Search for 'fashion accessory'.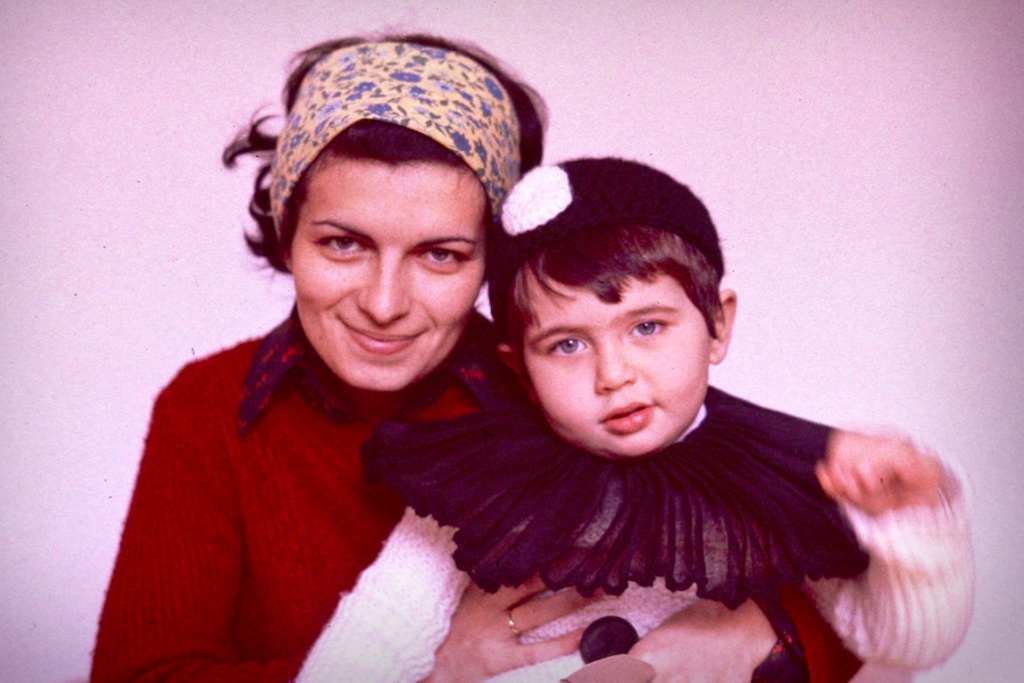
Found at 488 159 724 325.
